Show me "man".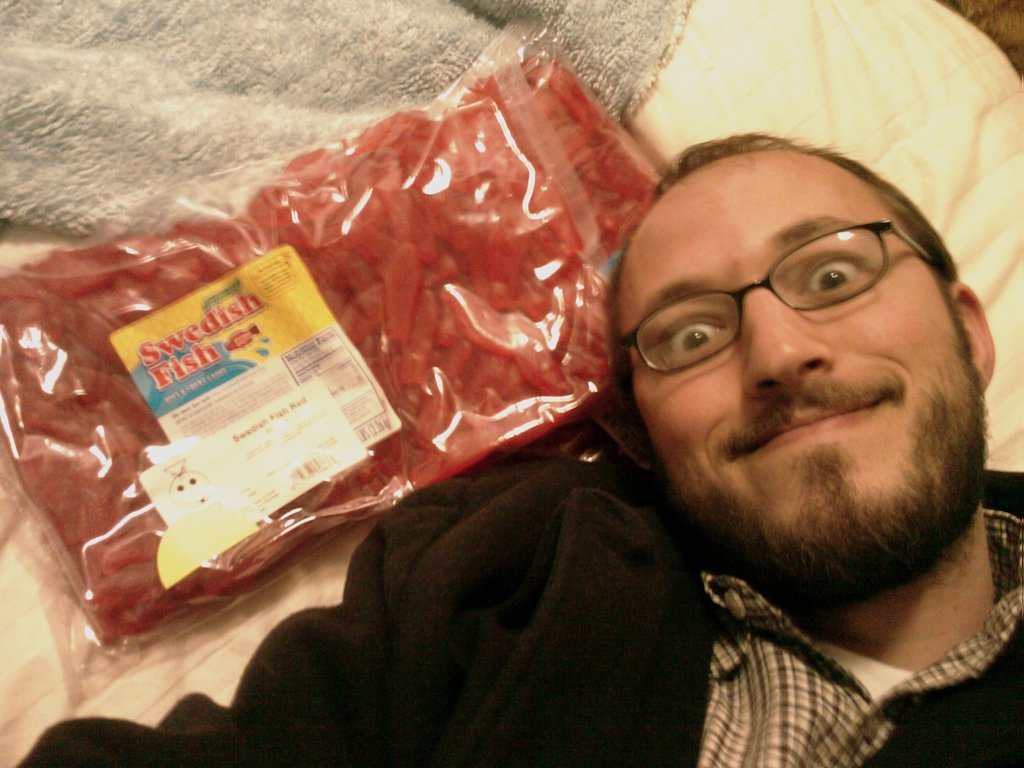
"man" is here: bbox=(12, 128, 1023, 767).
